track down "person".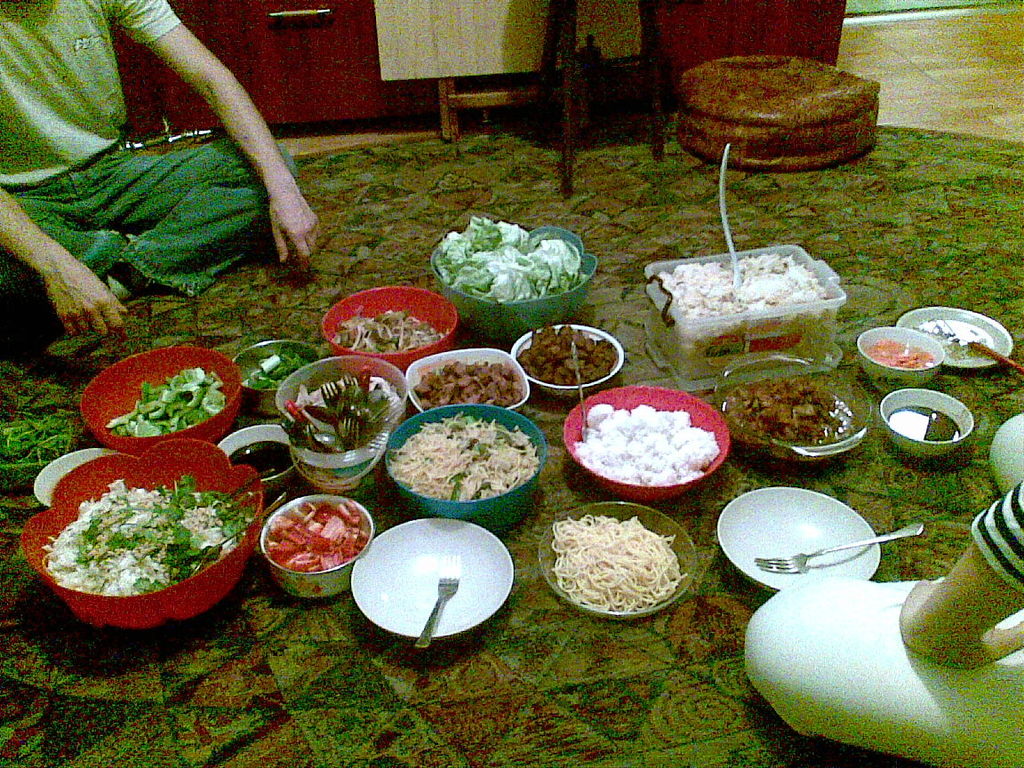
Tracked to <region>0, 0, 318, 332</region>.
